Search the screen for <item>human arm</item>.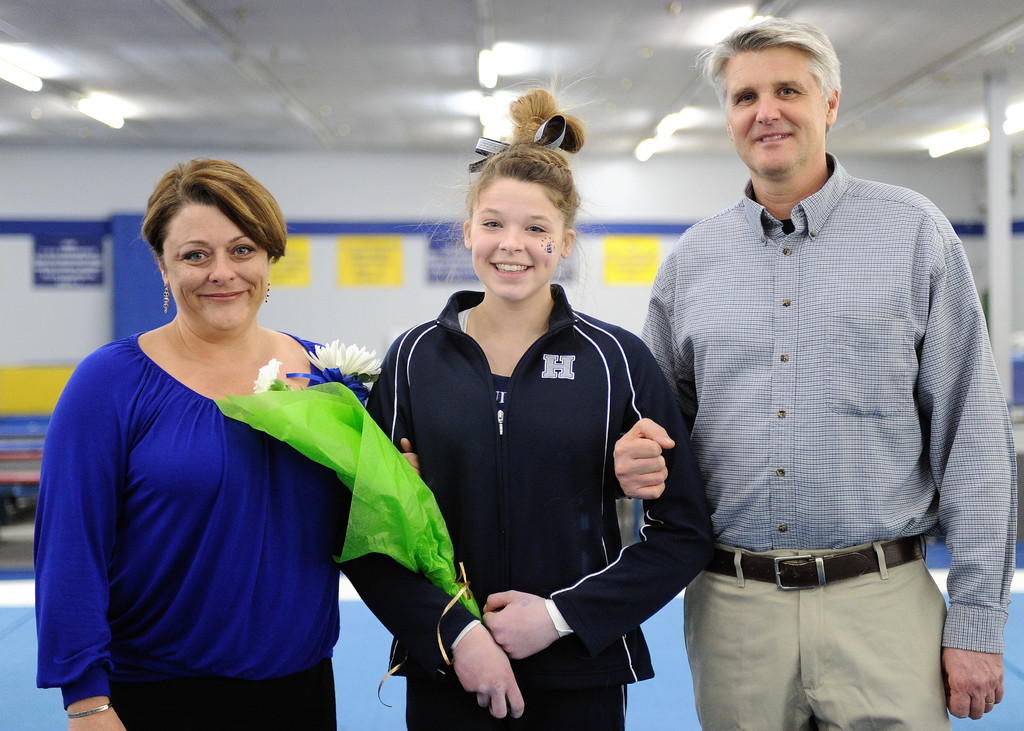
Found at rect(37, 382, 111, 728).
